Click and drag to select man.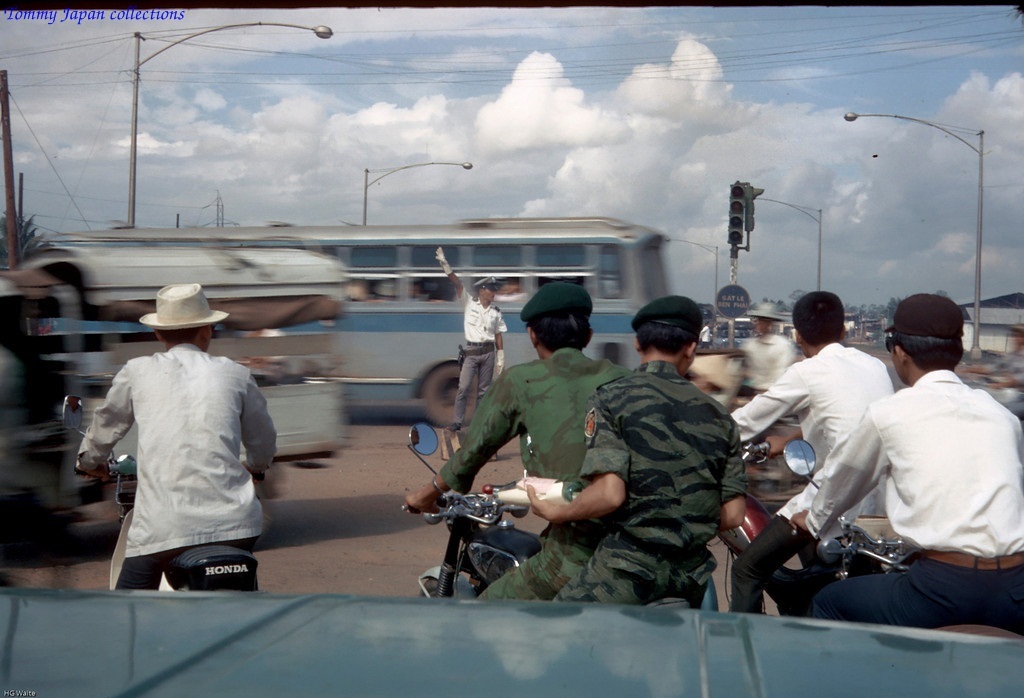
Selection: <box>730,290,907,612</box>.
